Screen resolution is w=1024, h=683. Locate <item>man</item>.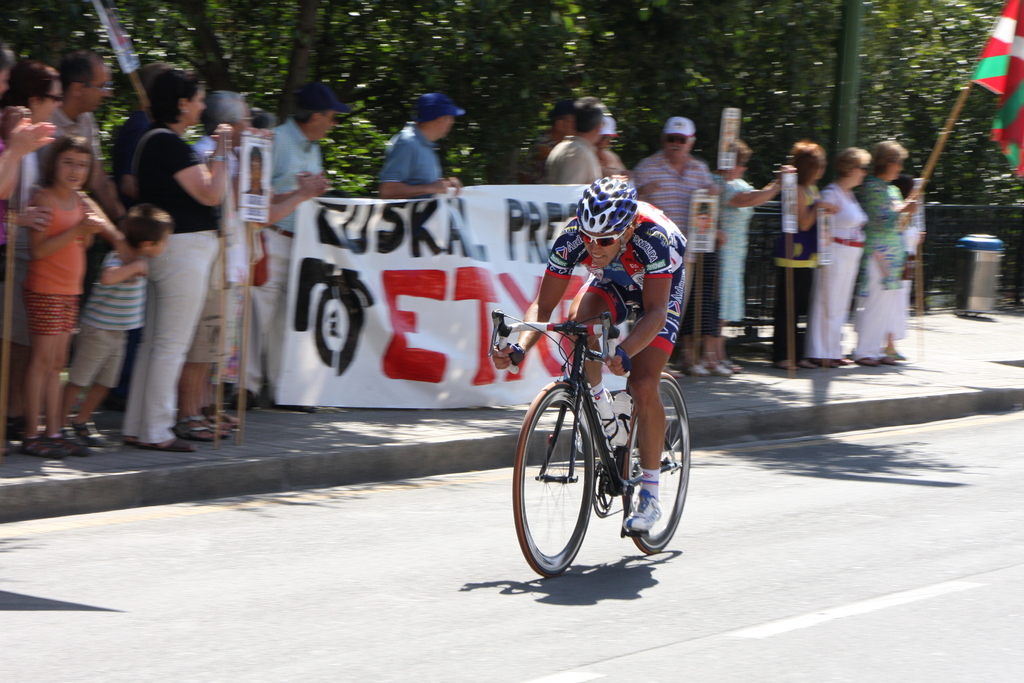
632 113 720 379.
